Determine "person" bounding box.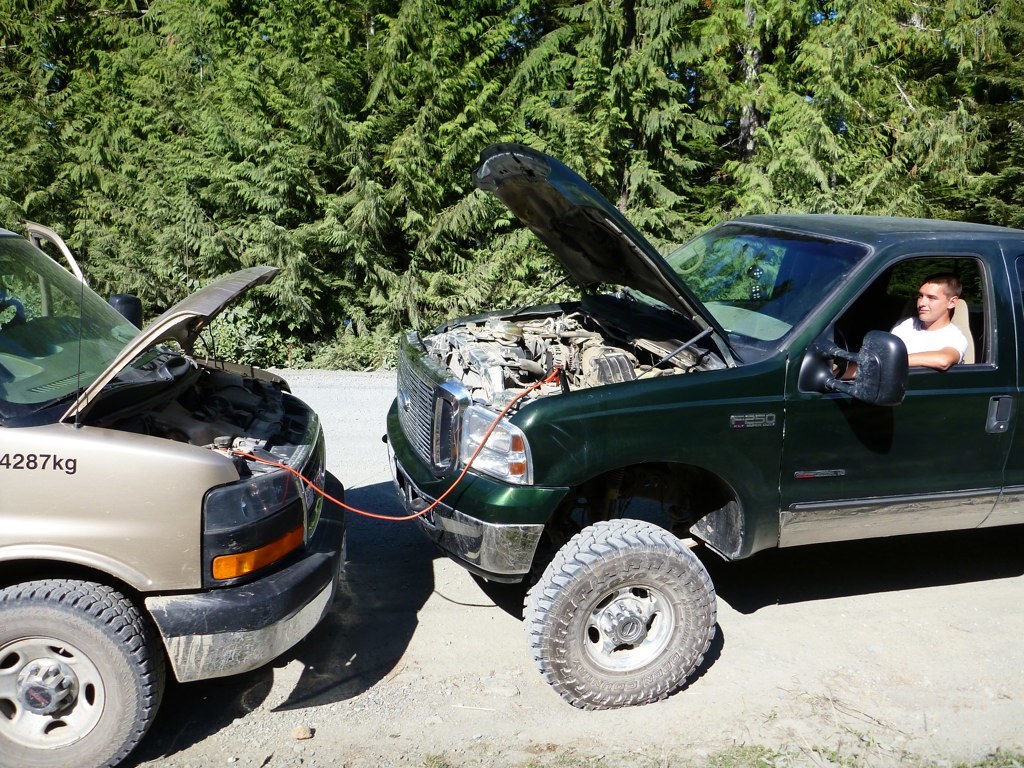
Determined: (840, 272, 969, 380).
